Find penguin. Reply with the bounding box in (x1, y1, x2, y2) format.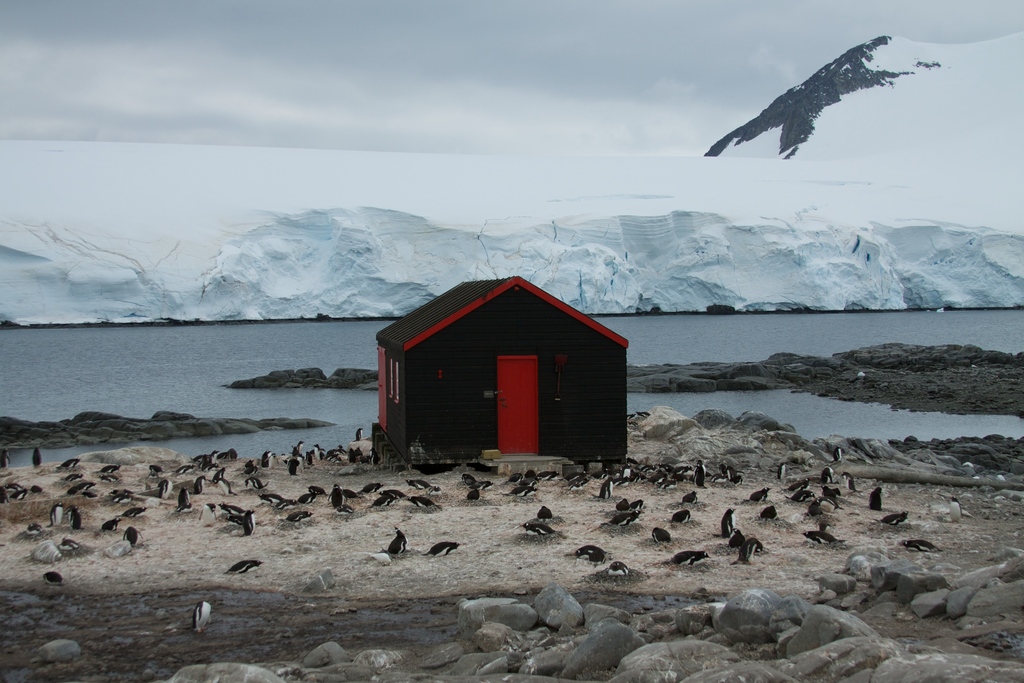
(672, 512, 689, 529).
